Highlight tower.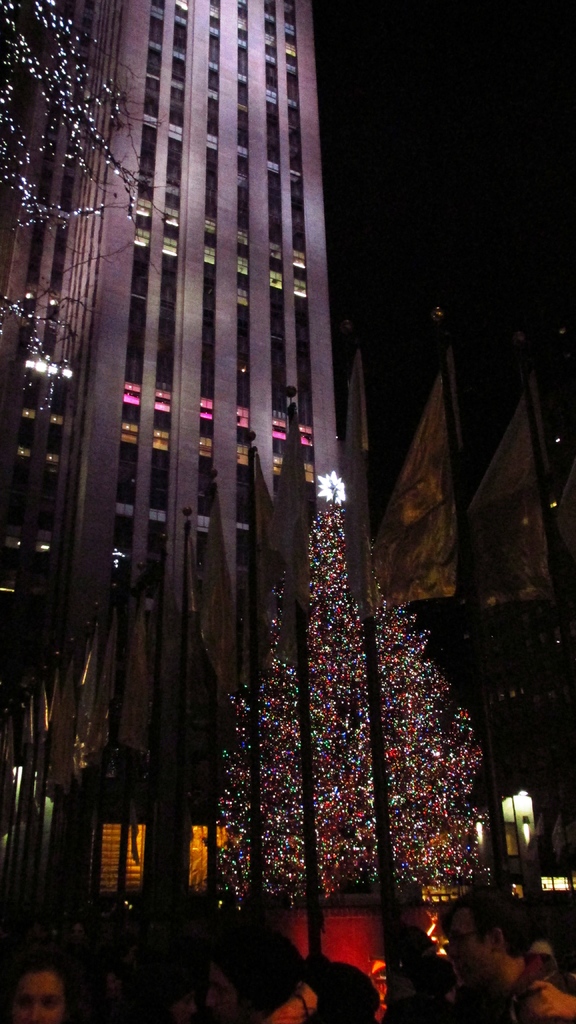
Highlighted region: bbox=(0, 0, 340, 855).
